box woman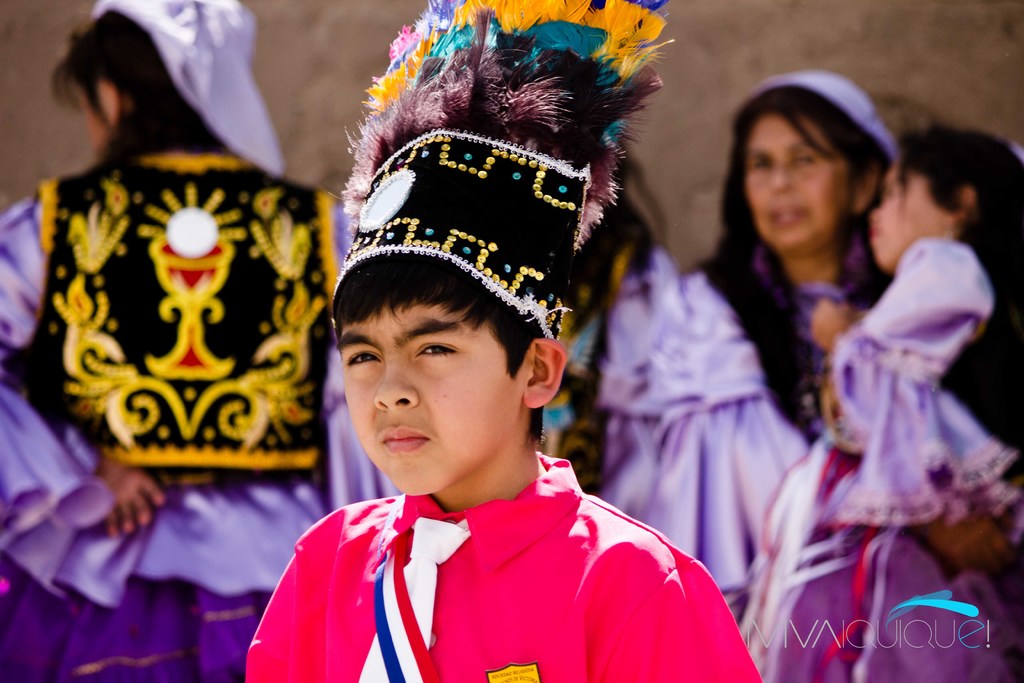
(687,66,893,445)
